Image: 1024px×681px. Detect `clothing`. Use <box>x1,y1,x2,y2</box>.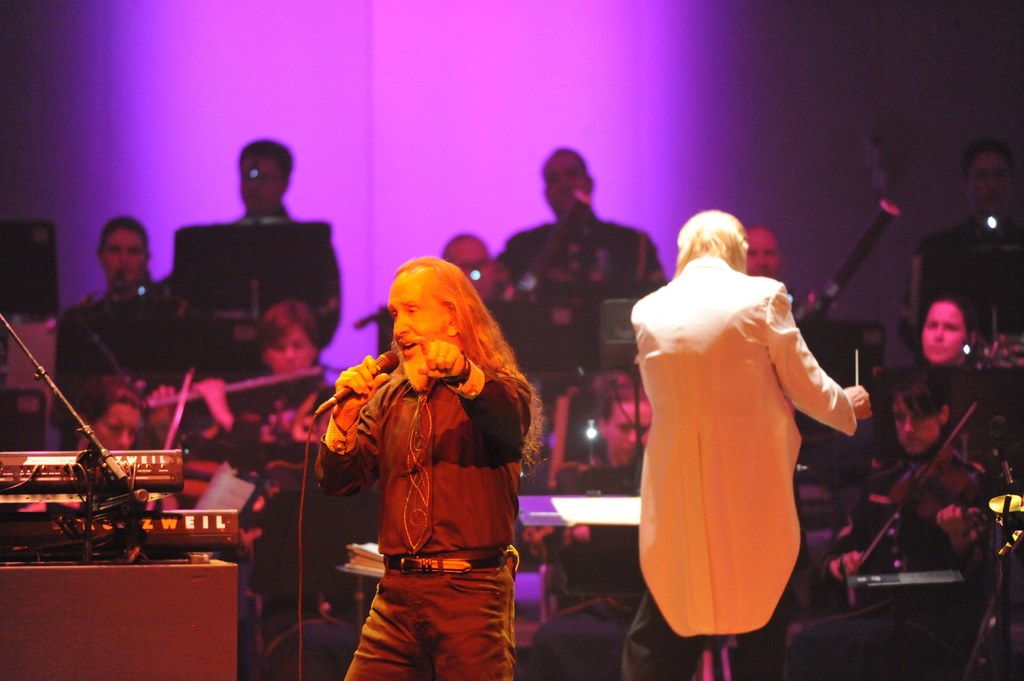
<box>51,297,197,445</box>.
